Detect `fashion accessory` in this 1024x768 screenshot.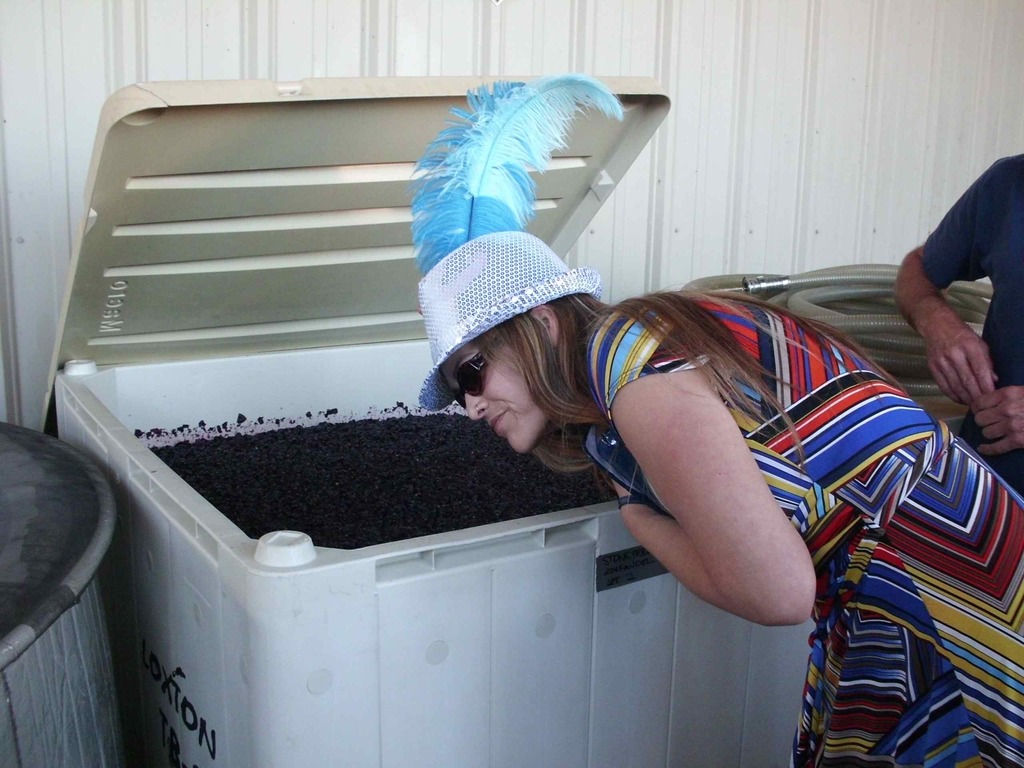
Detection: rect(410, 73, 622, 415).
